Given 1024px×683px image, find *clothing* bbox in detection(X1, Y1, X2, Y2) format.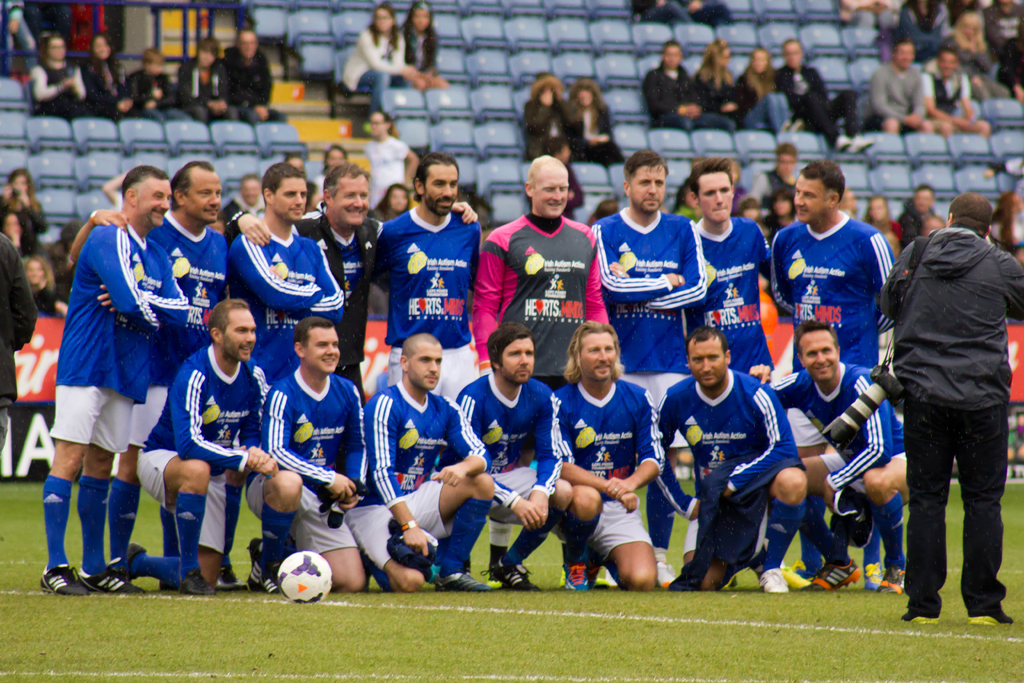
detection(79, 57, 132, 120).
